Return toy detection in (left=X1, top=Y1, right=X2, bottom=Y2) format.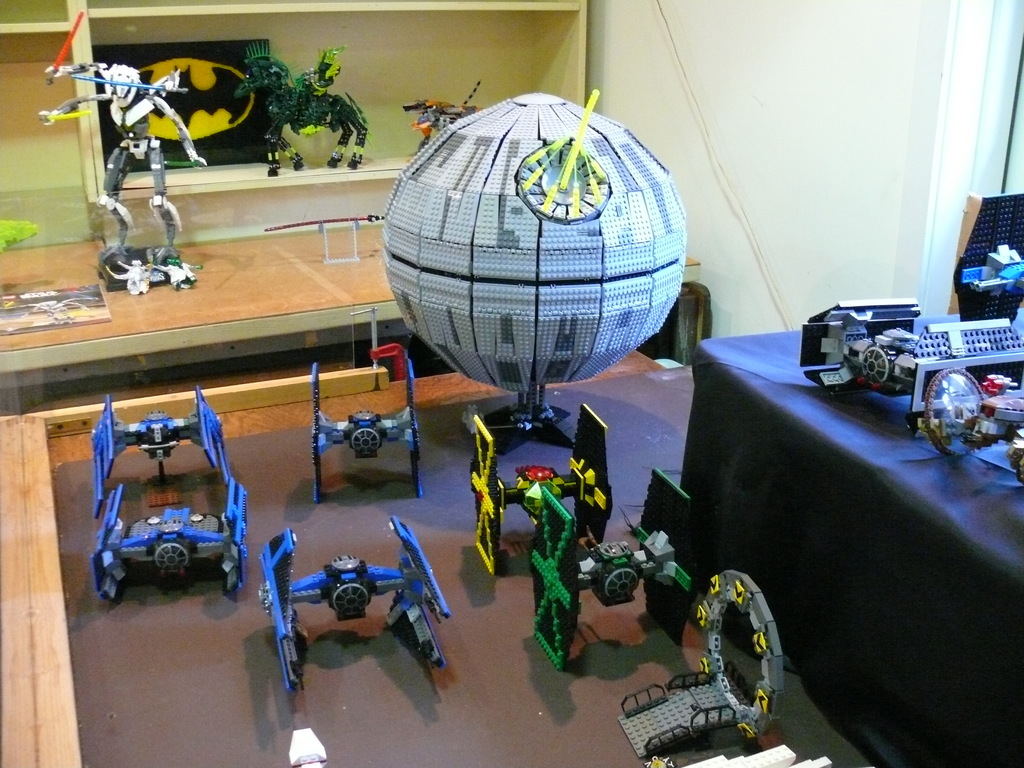
(left=455, top=392, right=626, bottom=573).
